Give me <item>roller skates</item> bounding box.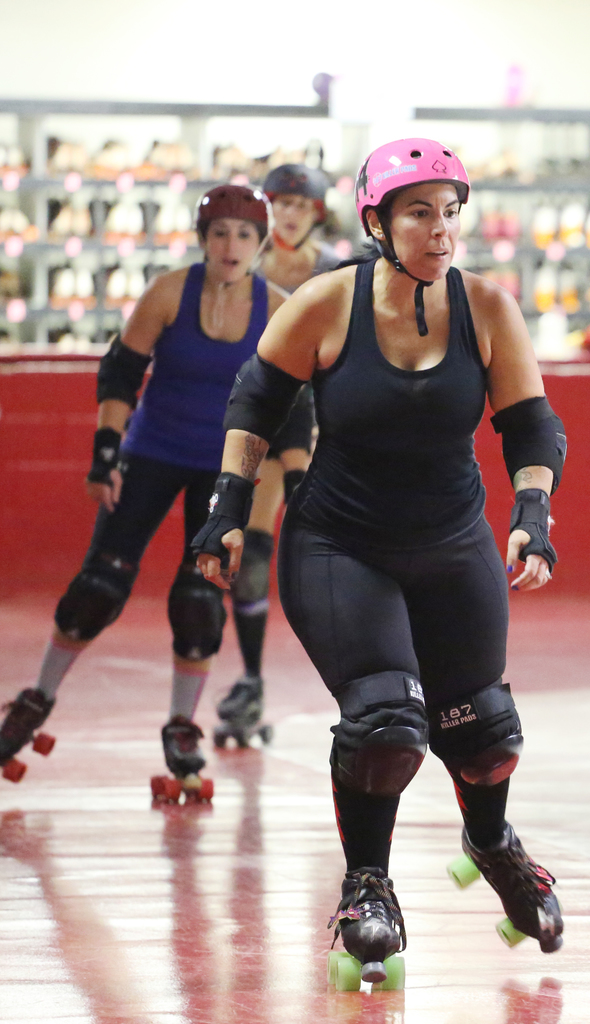
bbox=[148, 715, 216, 806].
